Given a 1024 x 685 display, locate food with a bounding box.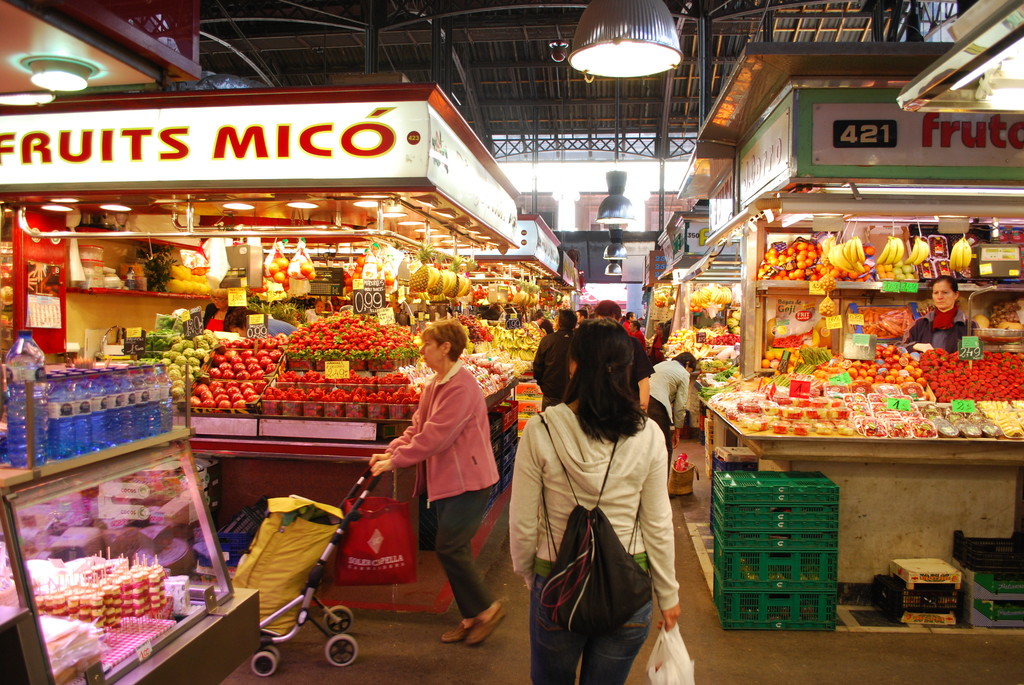
Located: (212,283,230,304).
